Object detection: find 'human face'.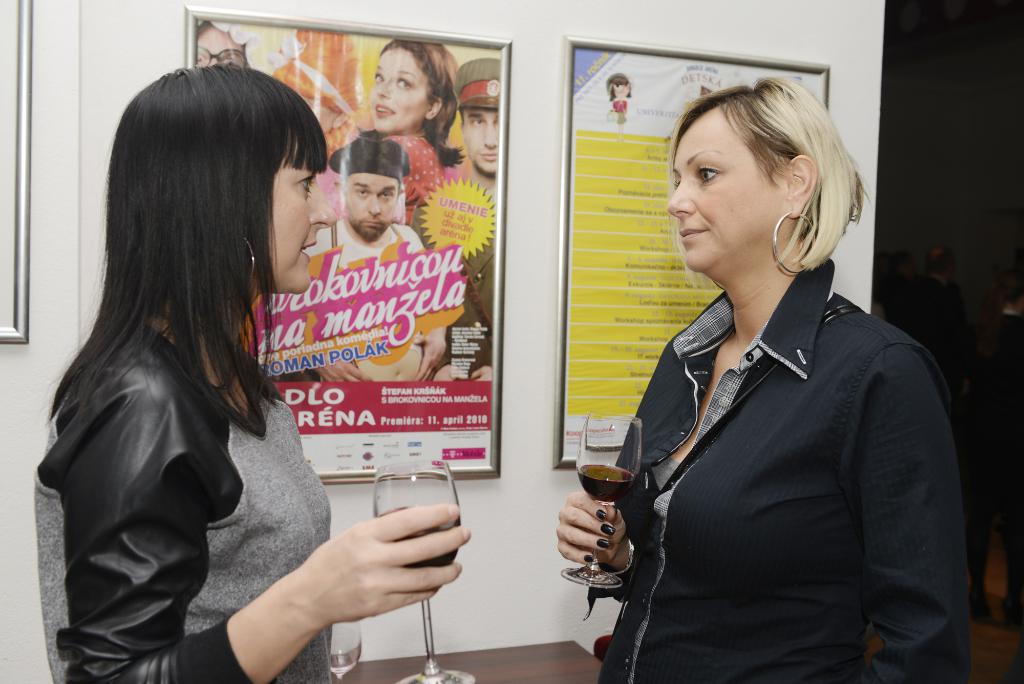
box=[369, 48, 428, 133].
